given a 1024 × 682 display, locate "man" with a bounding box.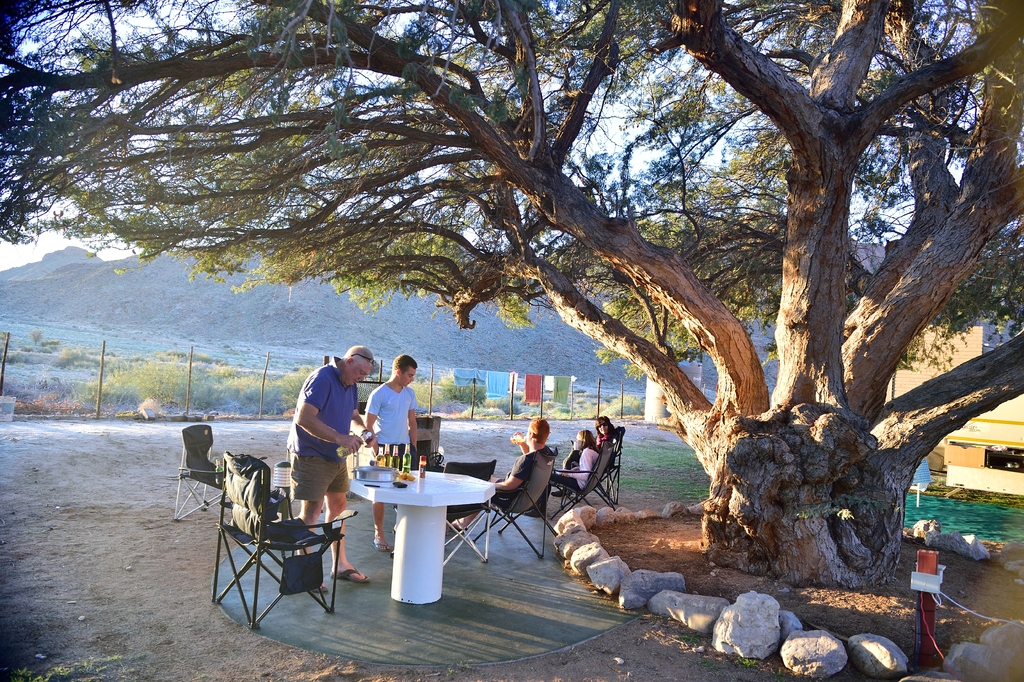
Located: <region>452, 414, 551, 529</region>.
